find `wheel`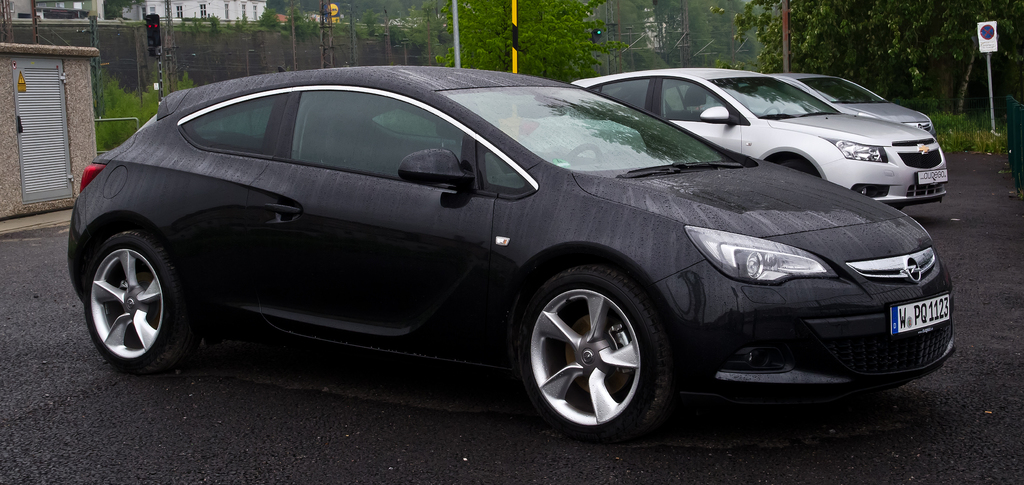
crop(524, 254, 674, 433)
